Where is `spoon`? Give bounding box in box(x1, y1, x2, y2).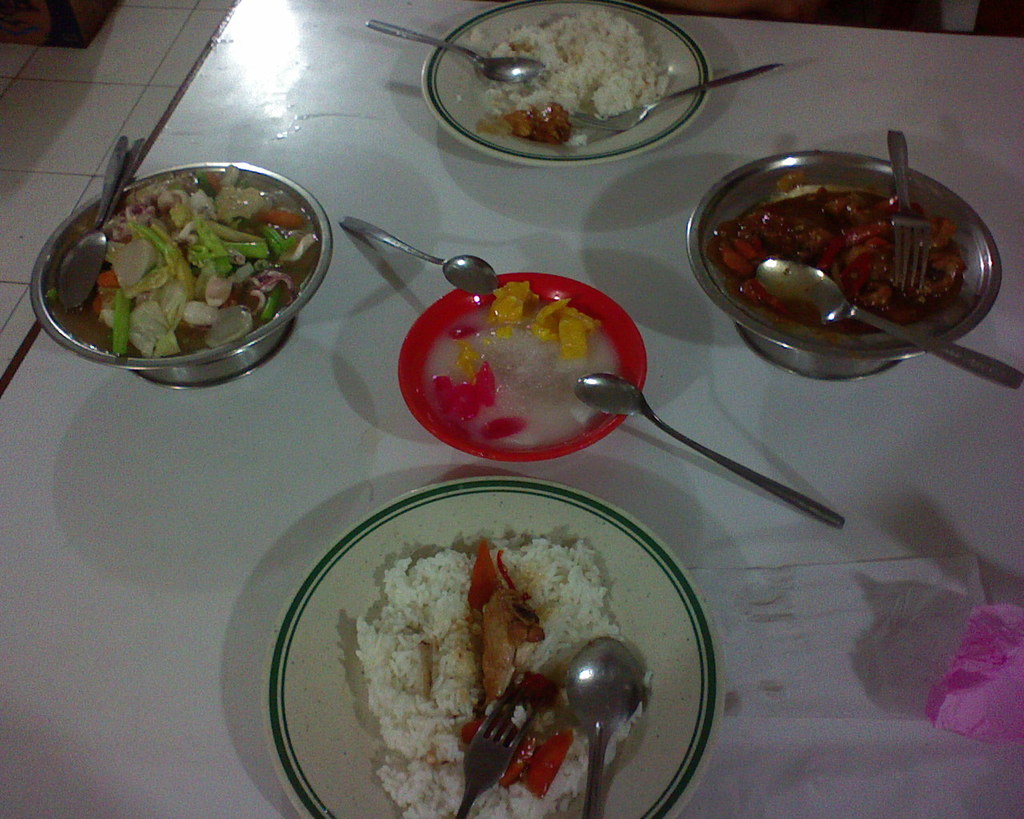
box(759, 261, 1023, 390).
